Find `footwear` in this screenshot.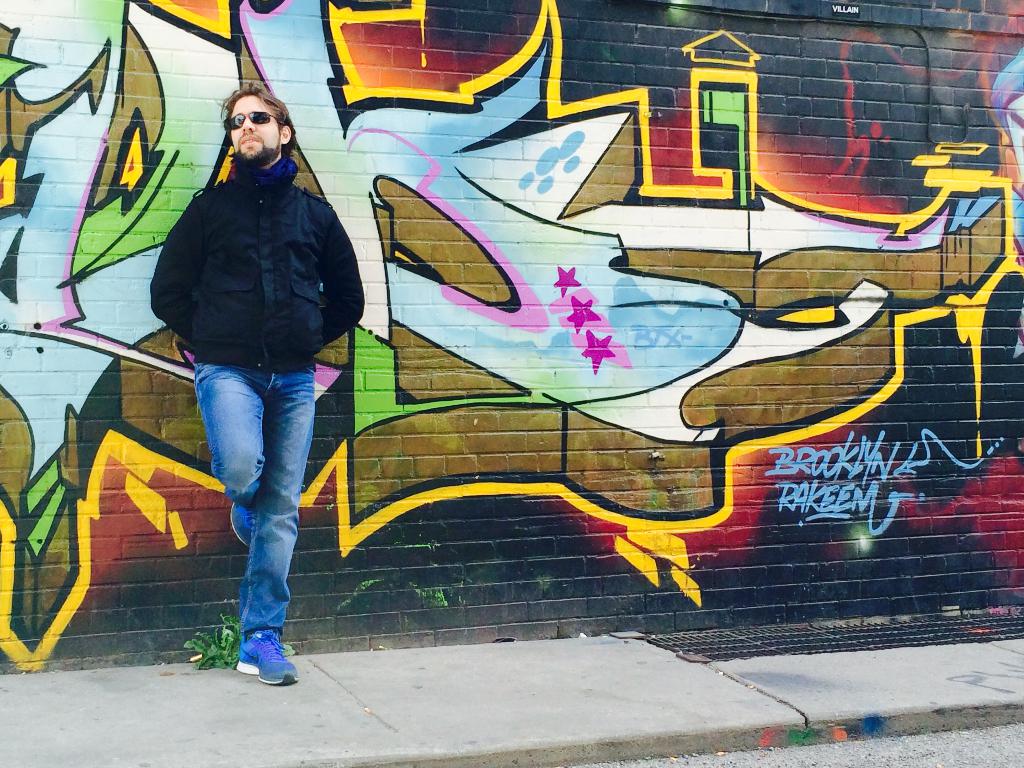
The bounding box for `footwear` is locate(213, 614, 286, 691).
